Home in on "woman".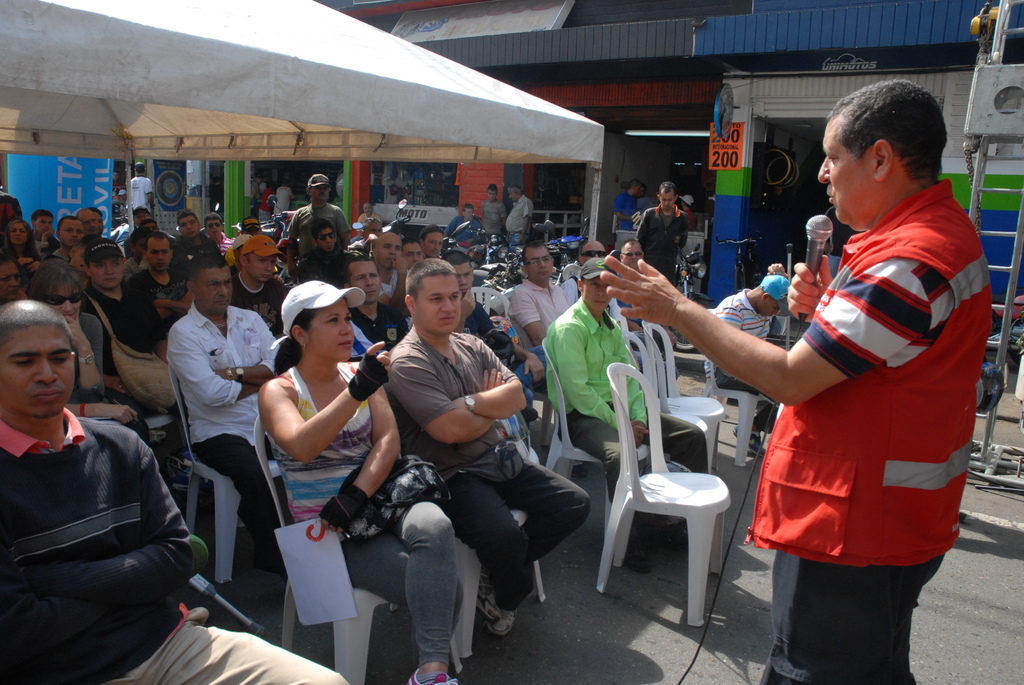
Homed in at select_region(259, 276, 460, 684).
